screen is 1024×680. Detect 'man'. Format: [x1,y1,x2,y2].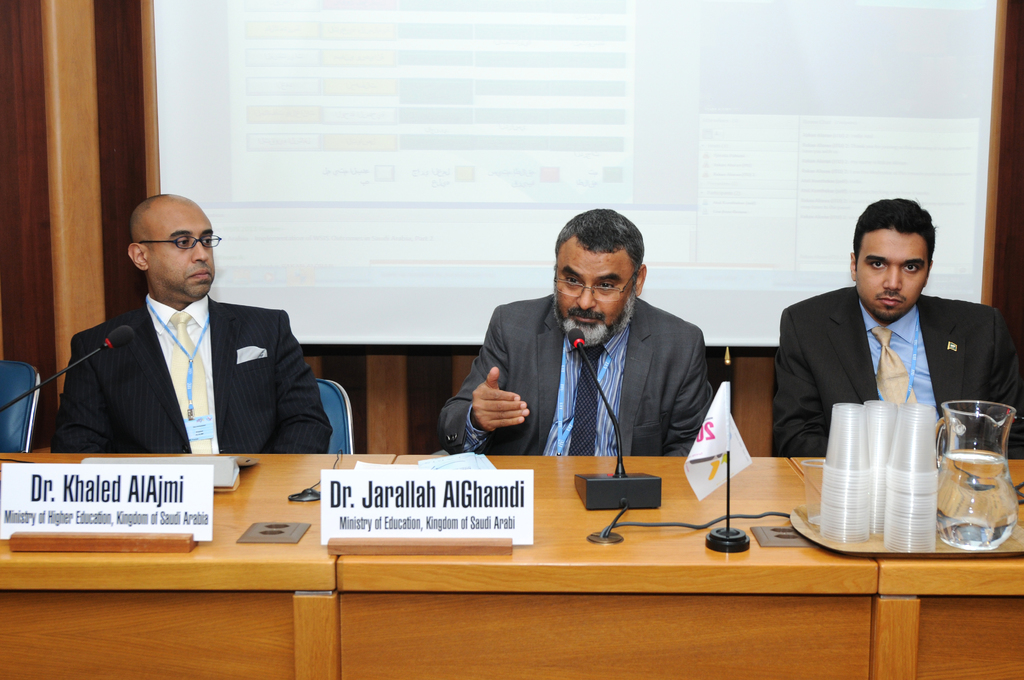
[439,210,715,460].
